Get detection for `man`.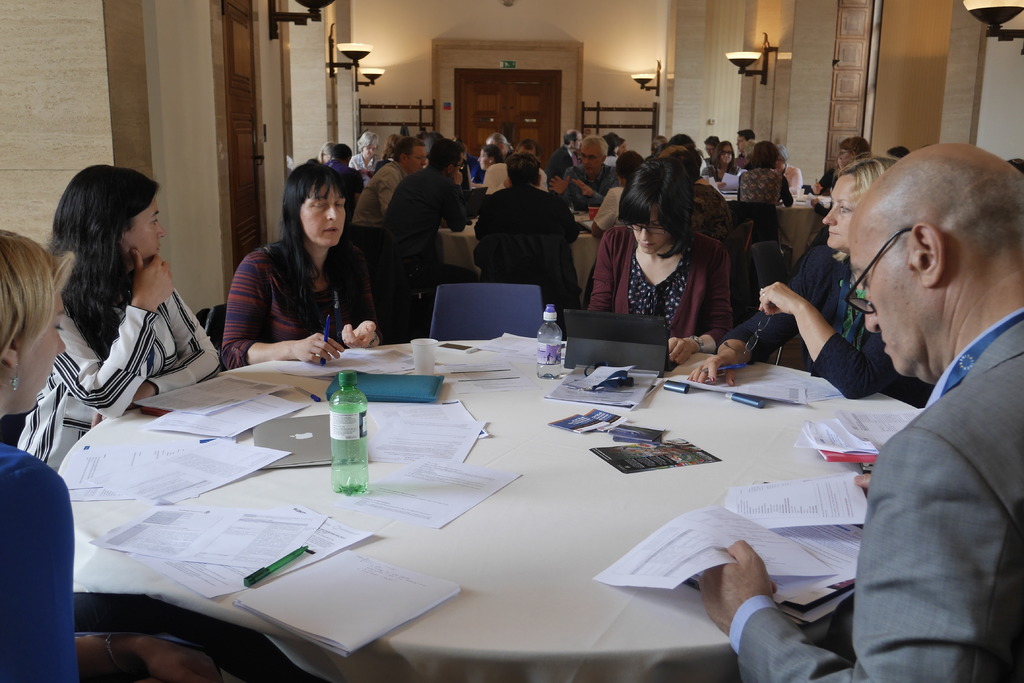
Detection: 548, 133, 584, 180.
